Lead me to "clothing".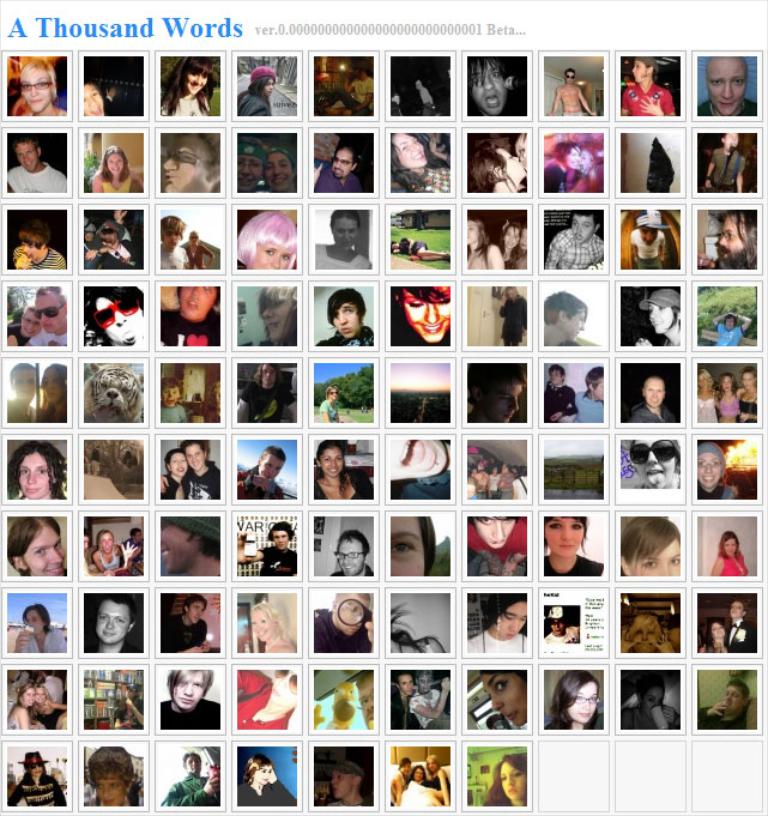
Lead to x1=716, y1=392, x2=739, y2=416.
